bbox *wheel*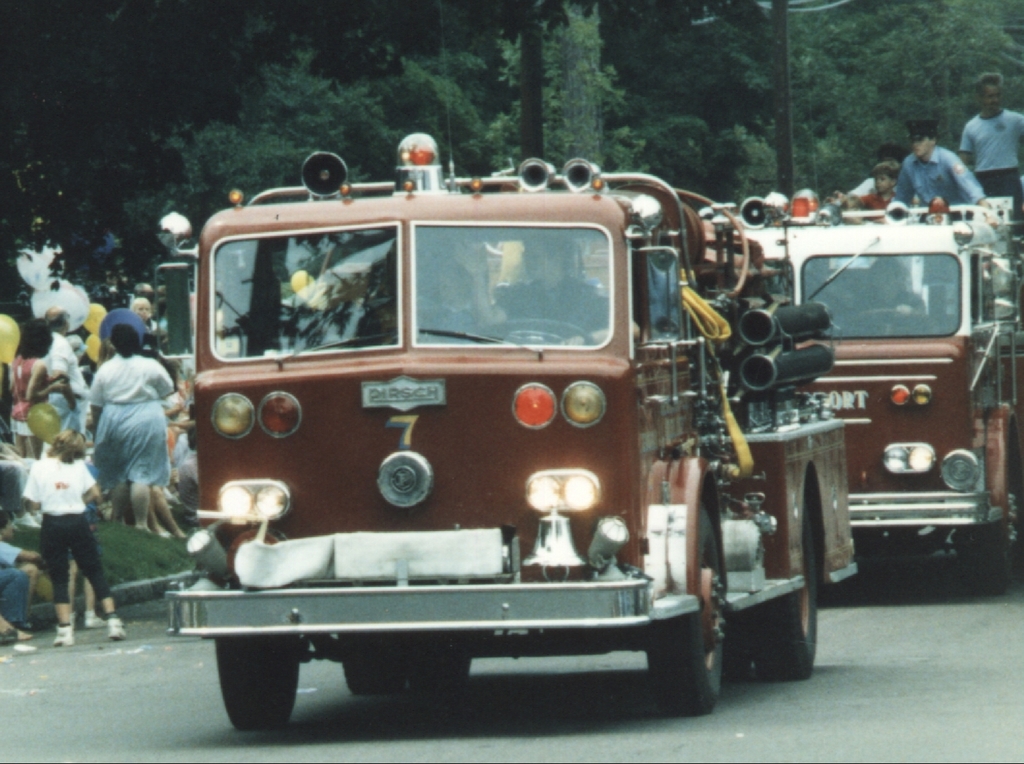
x1=402, y1=634, x2=469, y2=706
